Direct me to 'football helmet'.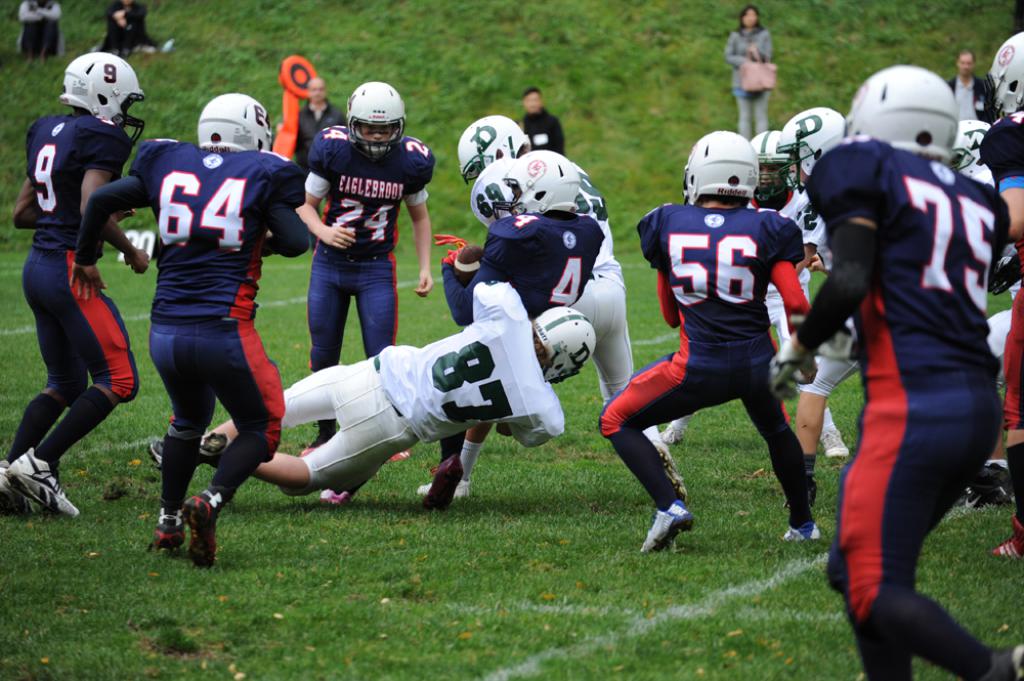
Direction: {"x1": 532, "y1": 306, "x2": 595, "y2": 380}.
